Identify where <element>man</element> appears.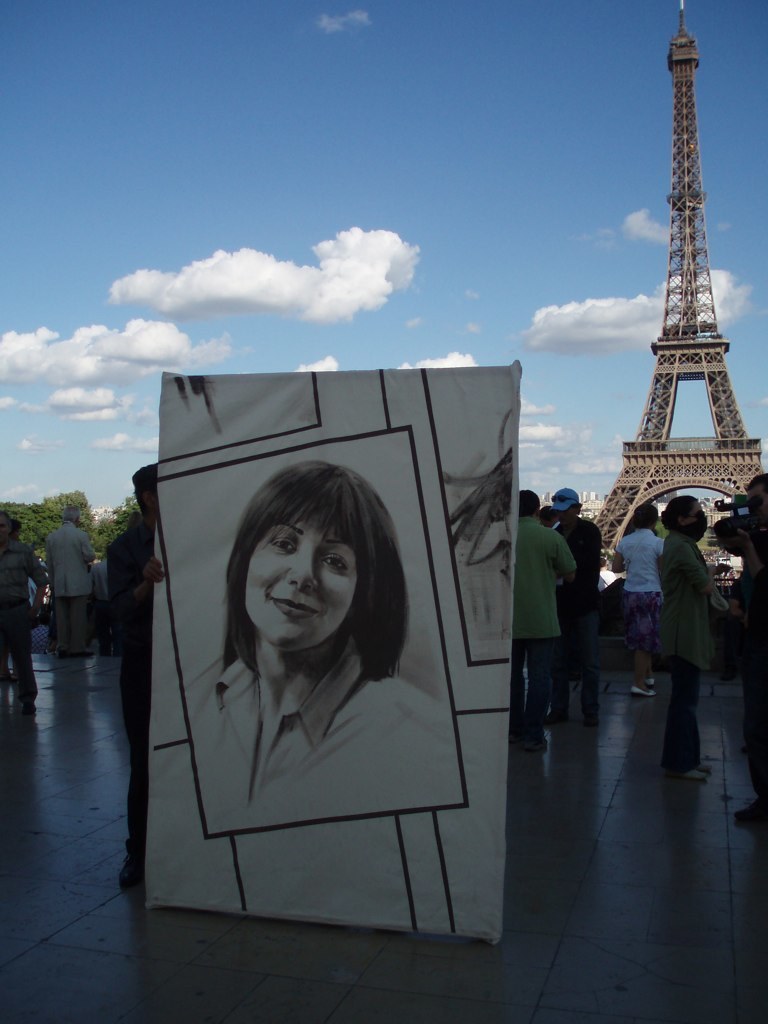
Appears at [x1=39, y1=504, x2=98, y2=660].
